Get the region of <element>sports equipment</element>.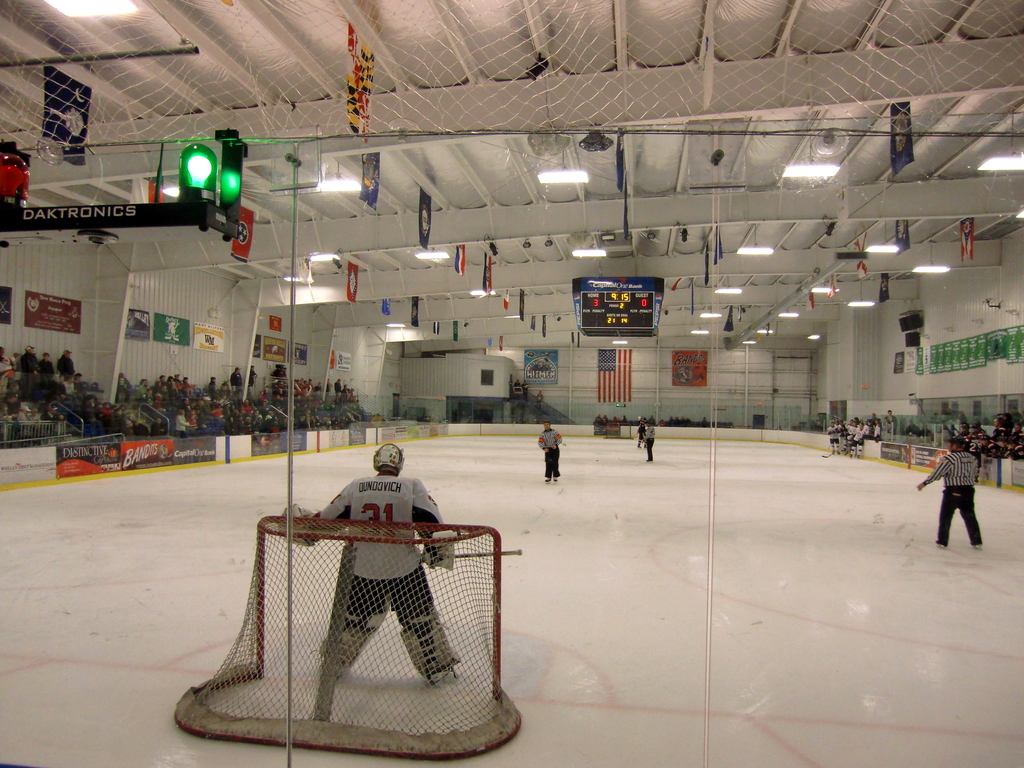
box=[321, 598, 393, 673].
